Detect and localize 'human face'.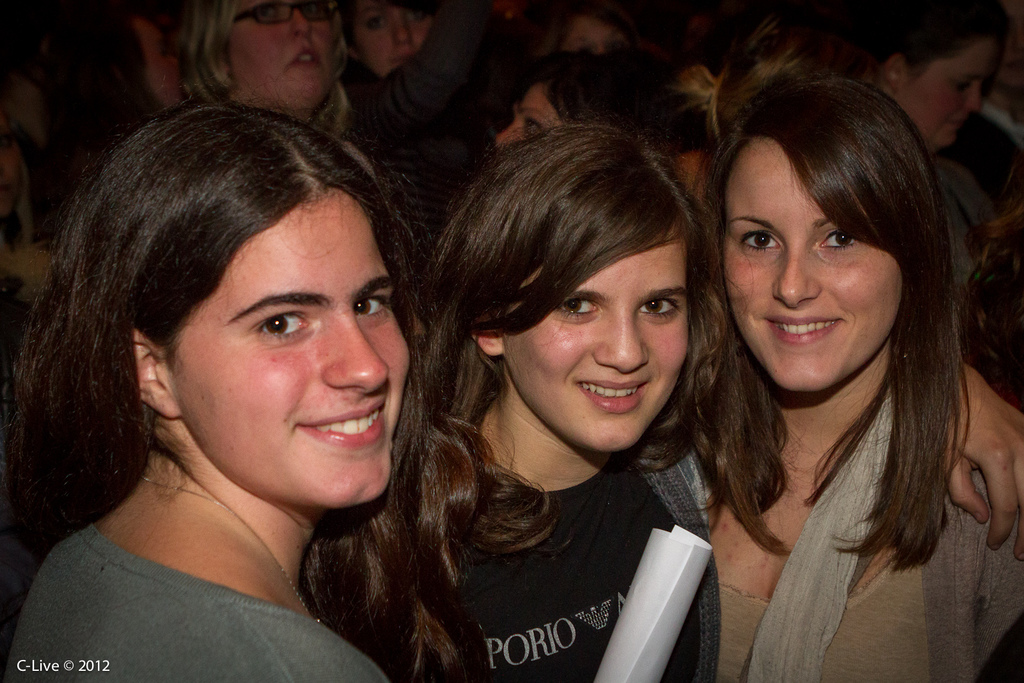
Localized at <region>893, 40, 998, 147</region>.
